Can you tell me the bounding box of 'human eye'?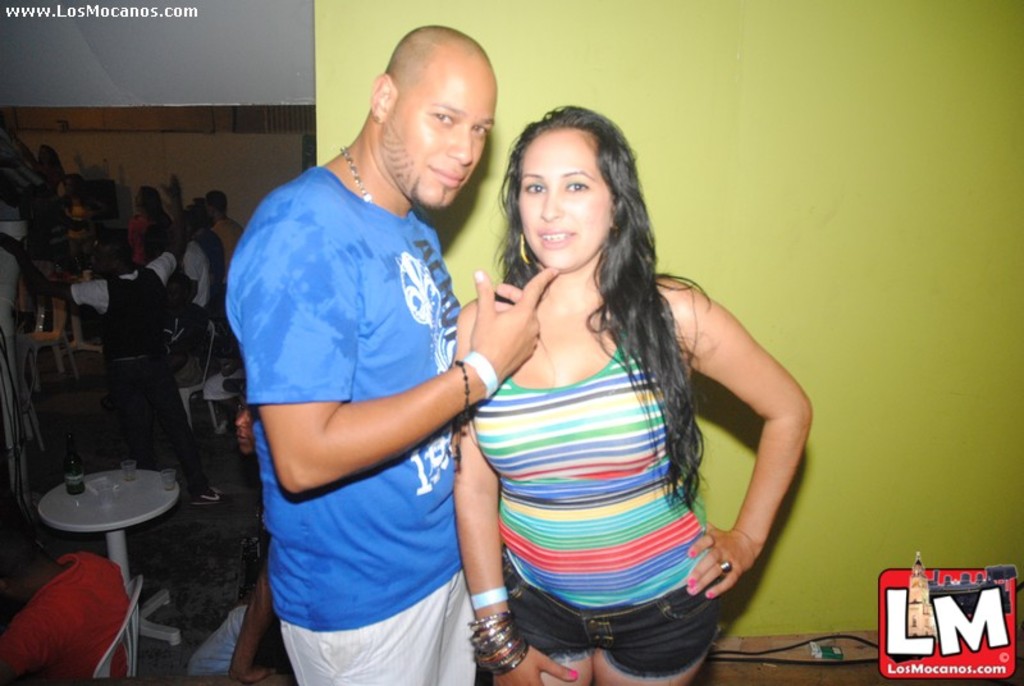
pyautogui.locateOnScreen(562, 179, 588, 195).
